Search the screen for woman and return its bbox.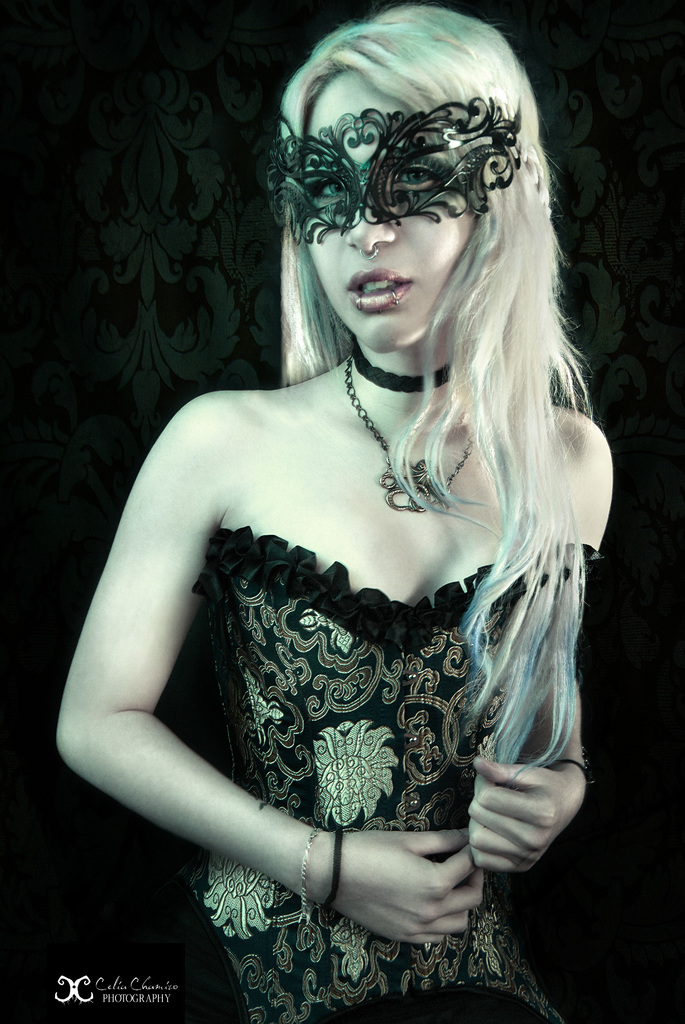
Found: bbox=(56, 0, 613, 1023).
